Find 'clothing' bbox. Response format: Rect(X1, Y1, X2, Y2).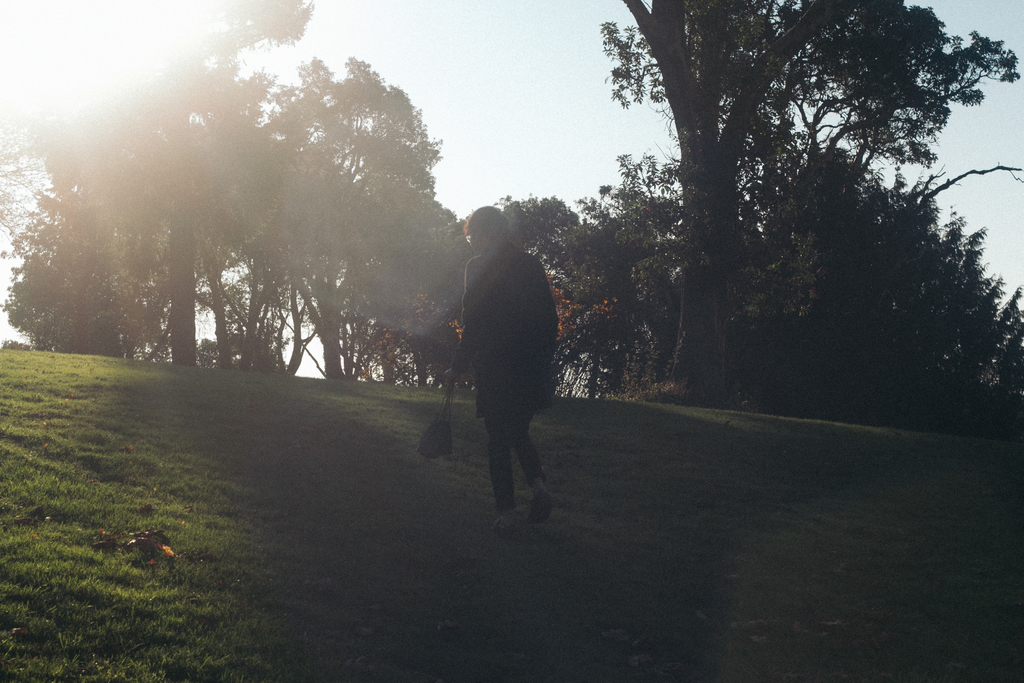
Rect(447, 238, 559, 419).
